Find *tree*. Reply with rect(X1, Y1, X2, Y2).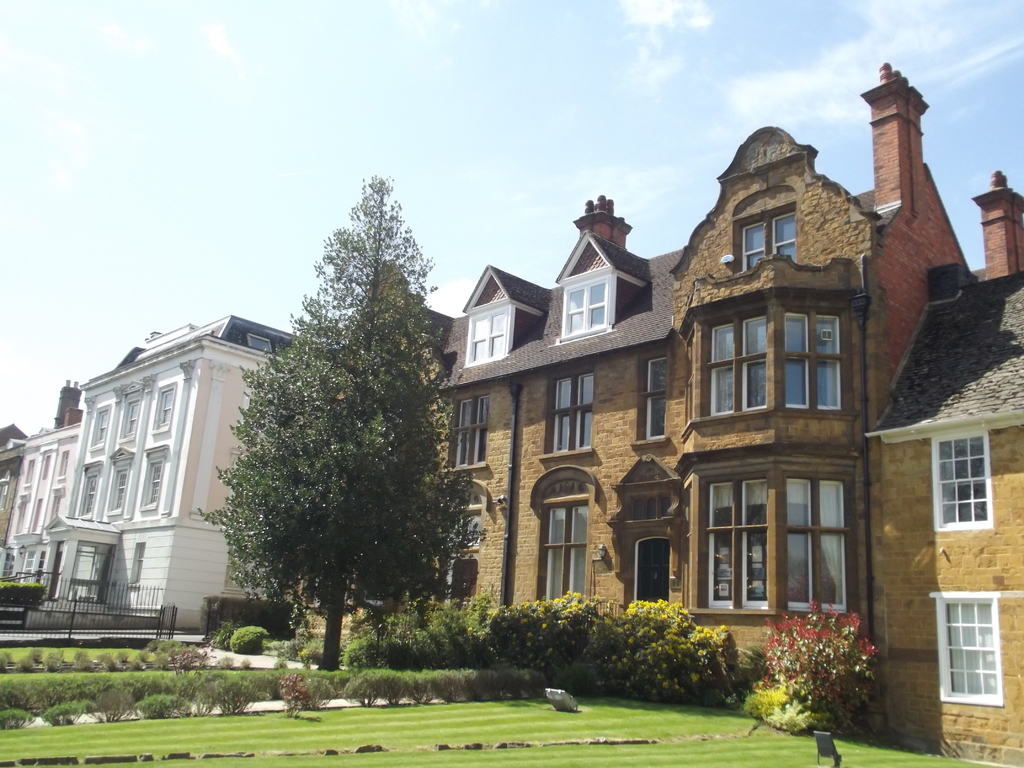
rect(207, 177, 477, 677).
